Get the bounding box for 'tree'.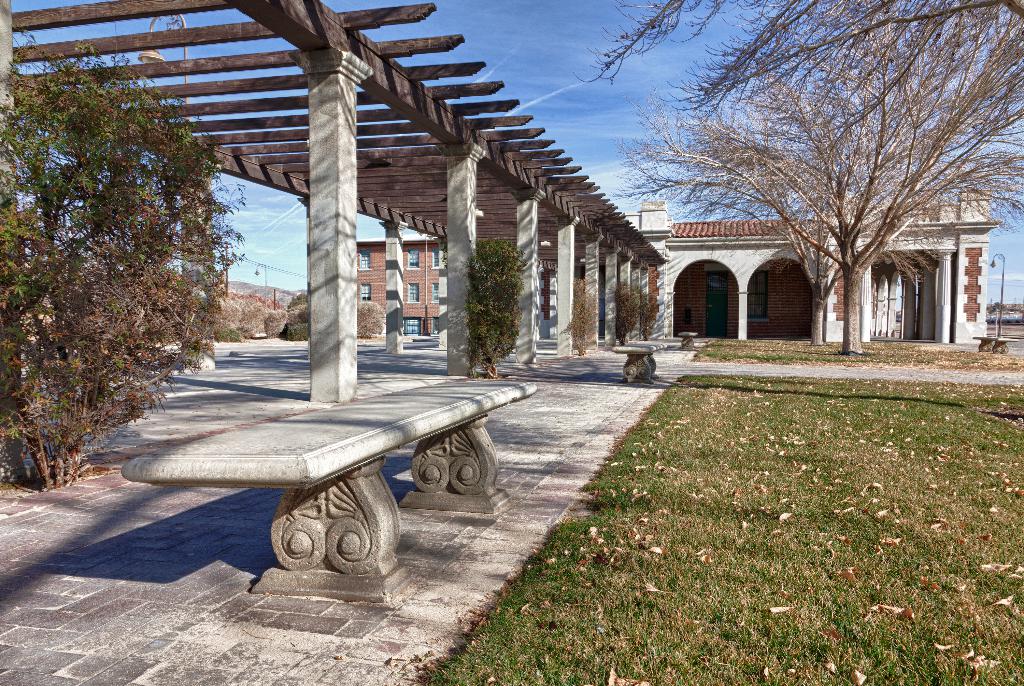
x1=17 y1=40 x2=232 y2=478.
